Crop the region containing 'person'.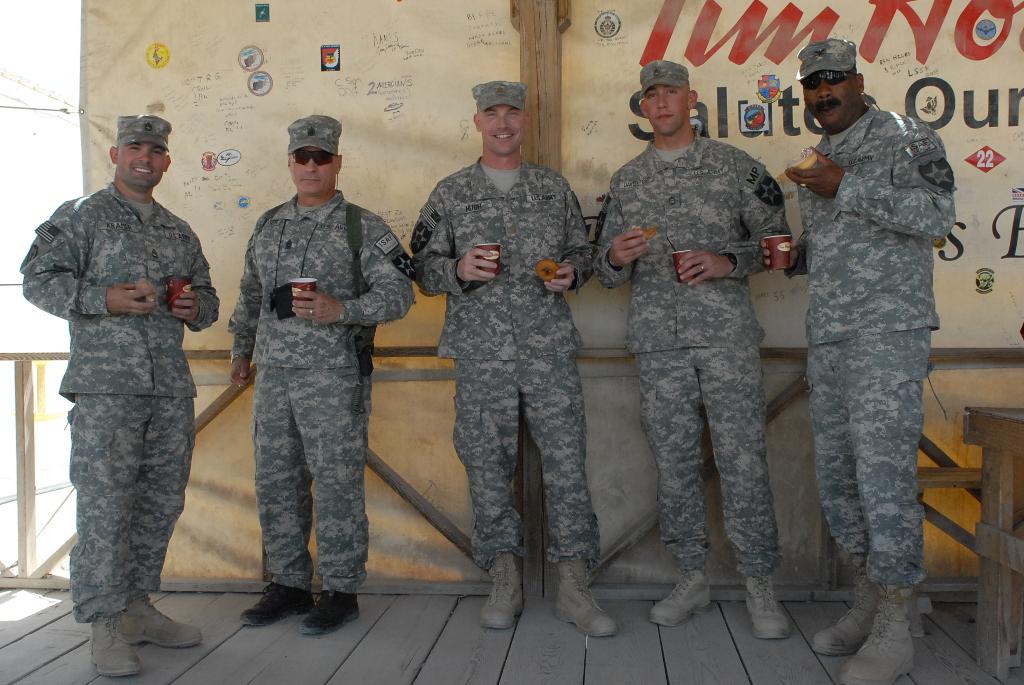
Crop region: locate(408, 79, 619, 636).
